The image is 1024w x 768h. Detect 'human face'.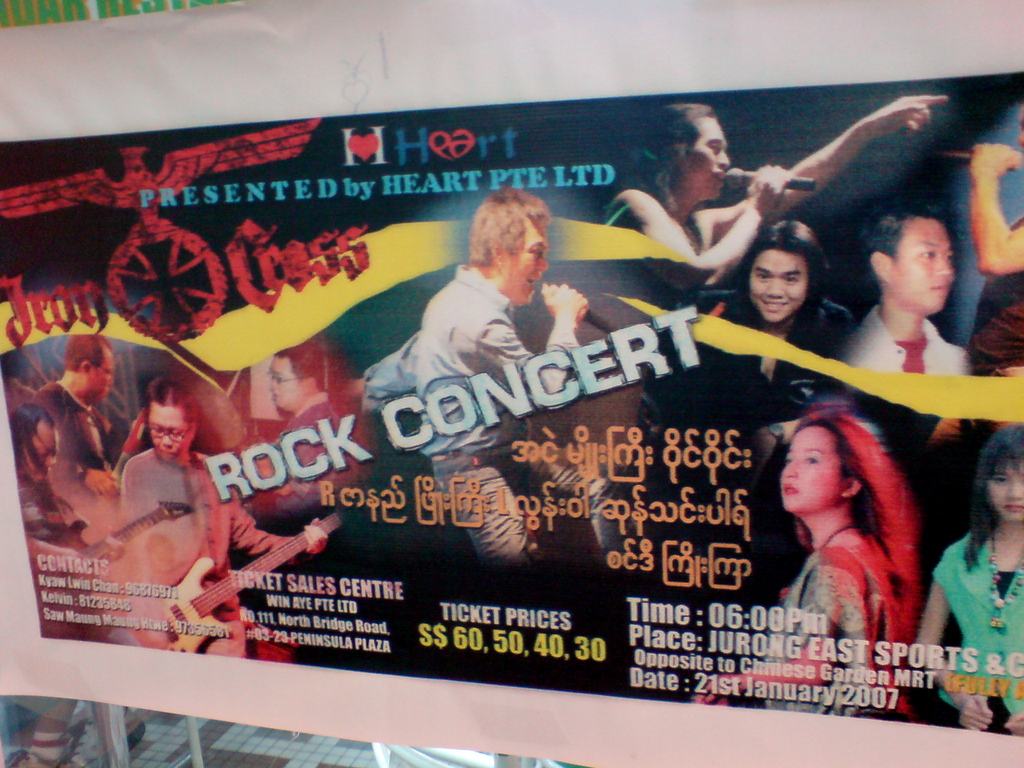
Detection: (left=95, top=349, right=117, bottom=406).
